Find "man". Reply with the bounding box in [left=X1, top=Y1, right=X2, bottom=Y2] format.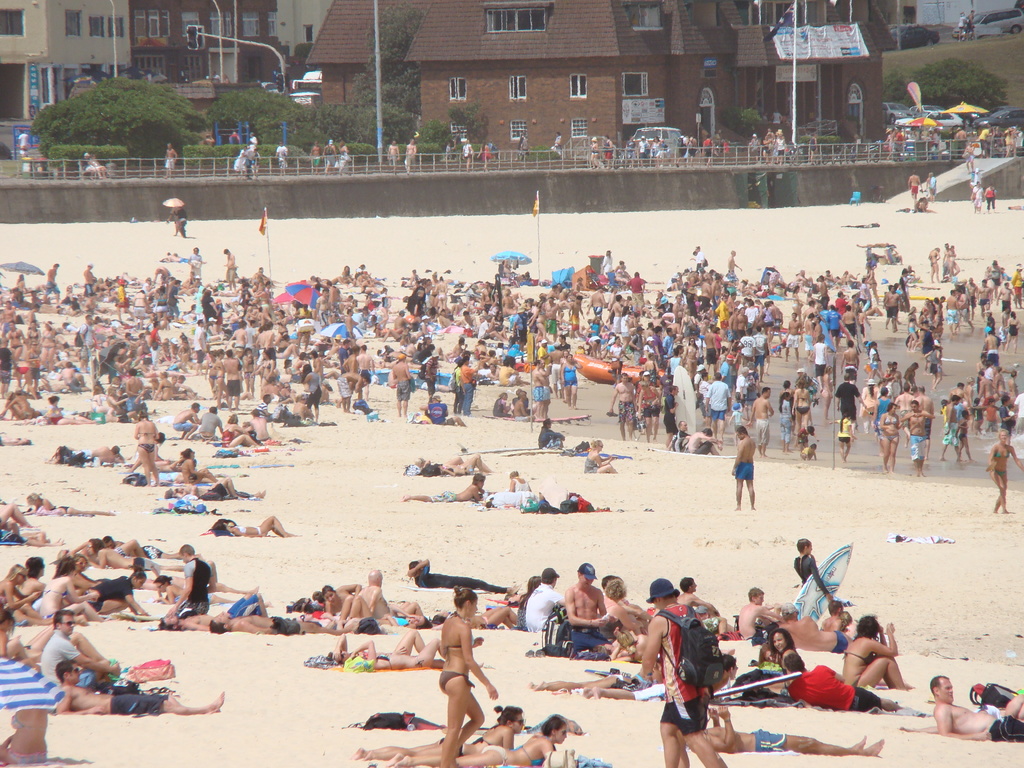
[left=243, top=407, right=268, bottom=442].
